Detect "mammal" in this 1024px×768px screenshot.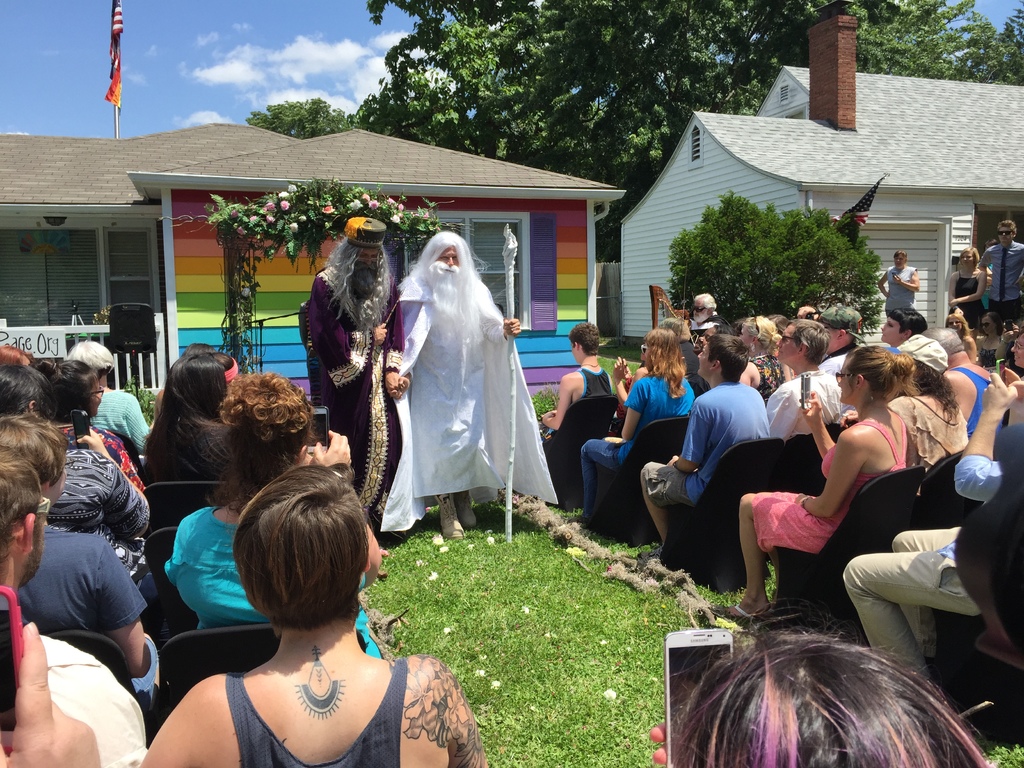
Detection: Rect(892, 335, 973, 468).
